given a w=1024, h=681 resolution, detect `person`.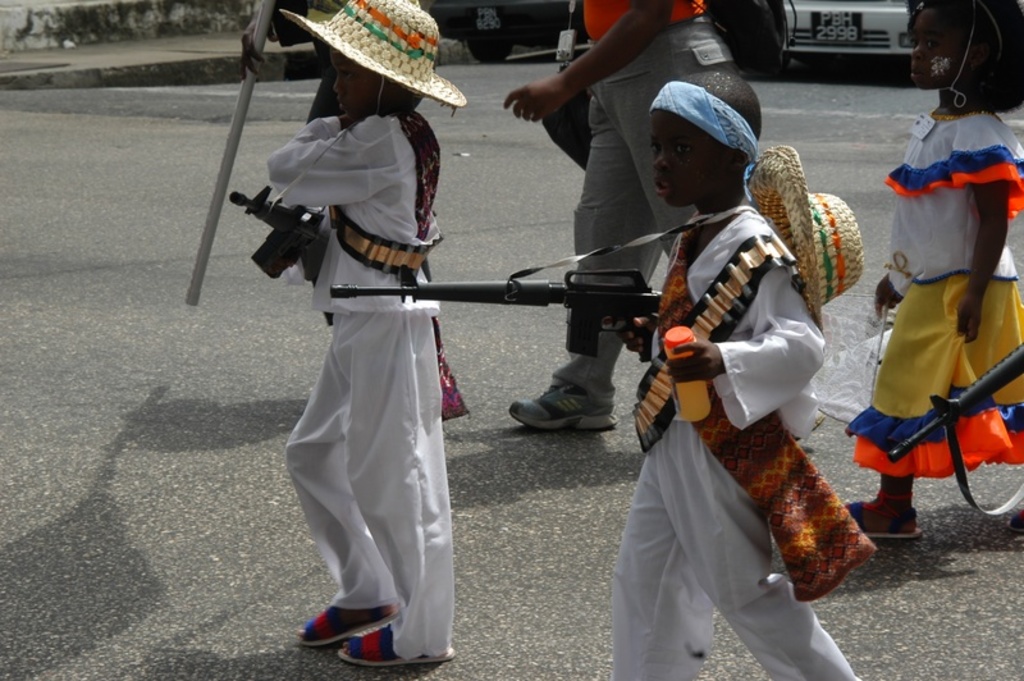
crop(504, 0, 758, 443).
